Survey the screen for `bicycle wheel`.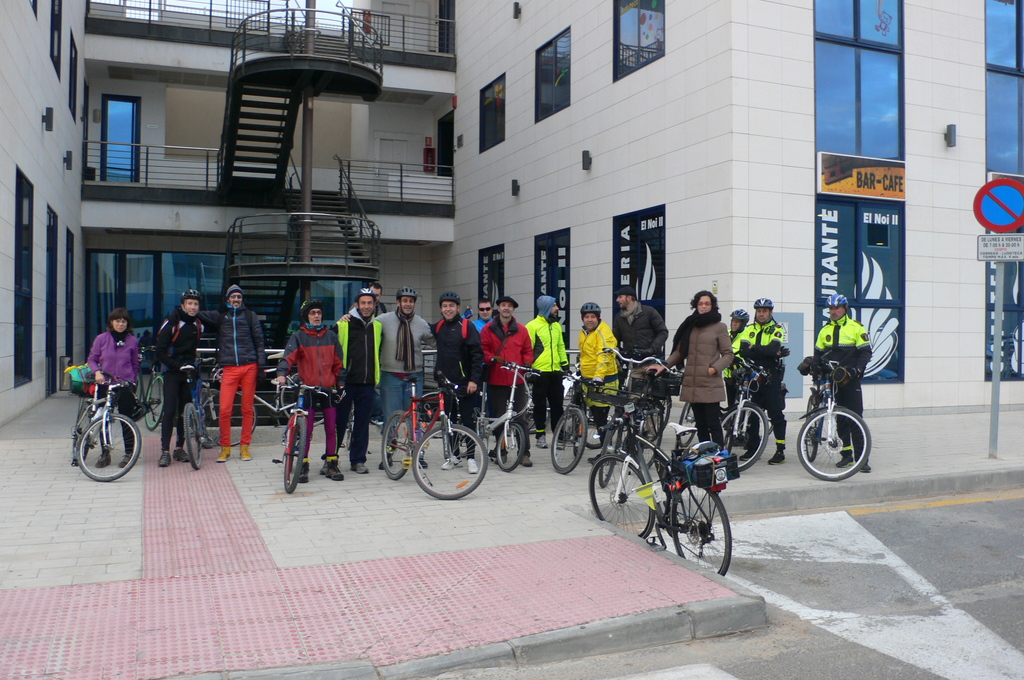
Survey found: left=203, top=390, right=259, bottom=448.
